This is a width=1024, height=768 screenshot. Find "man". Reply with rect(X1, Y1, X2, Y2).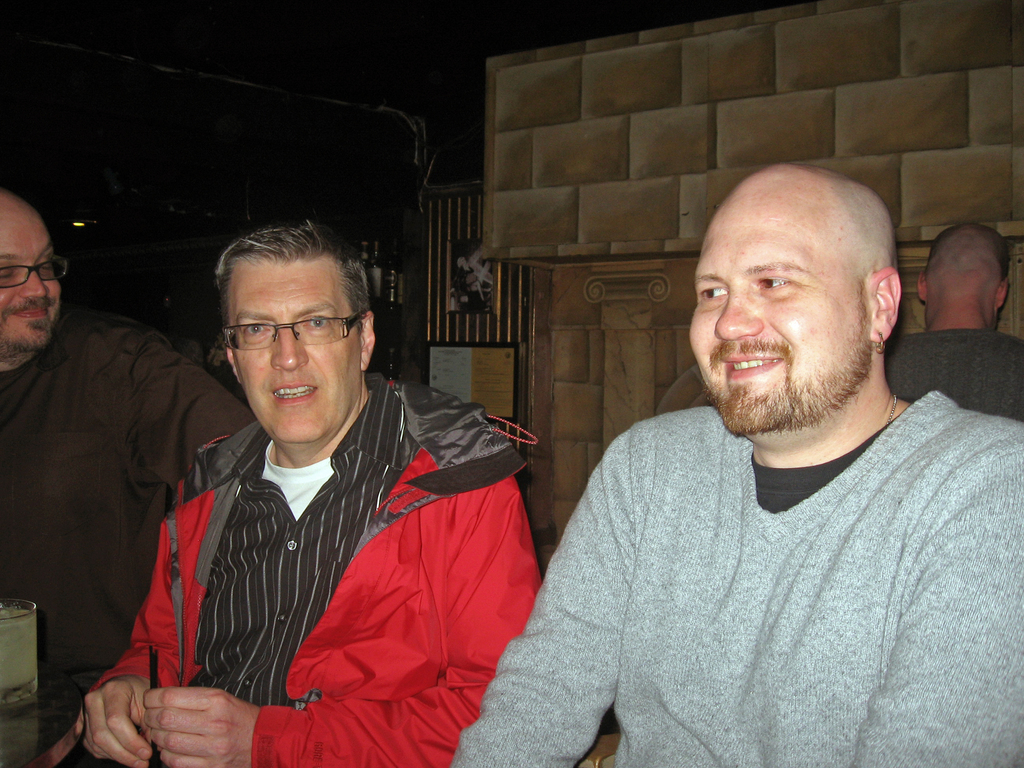
rect(451, 163, 1023, 767).
